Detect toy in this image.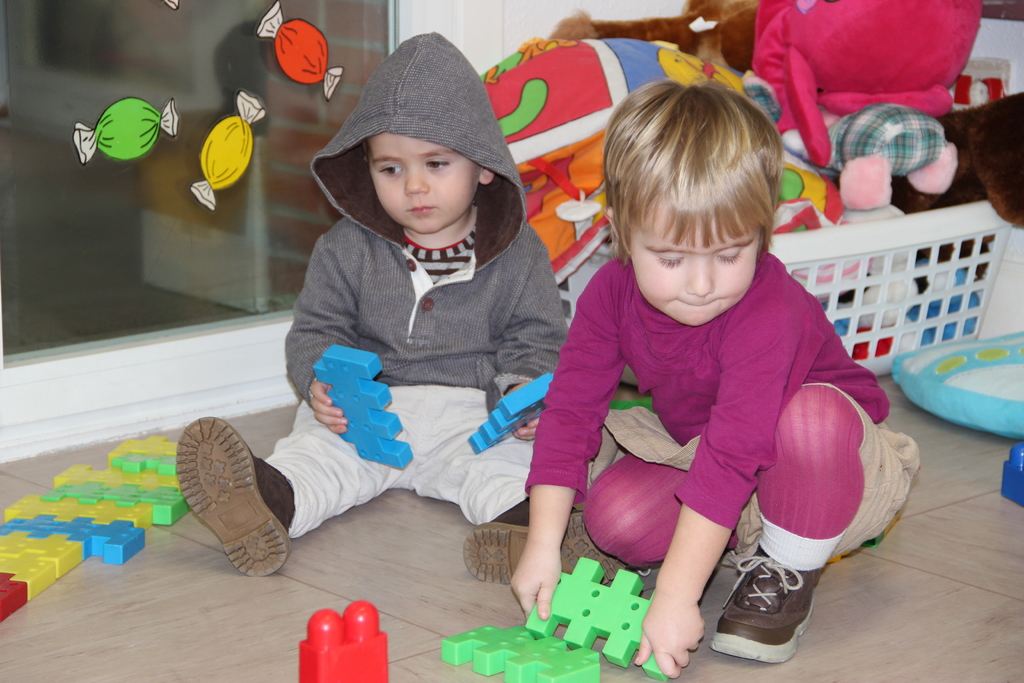
Detection: Rect(470, 373, 556, 454).
